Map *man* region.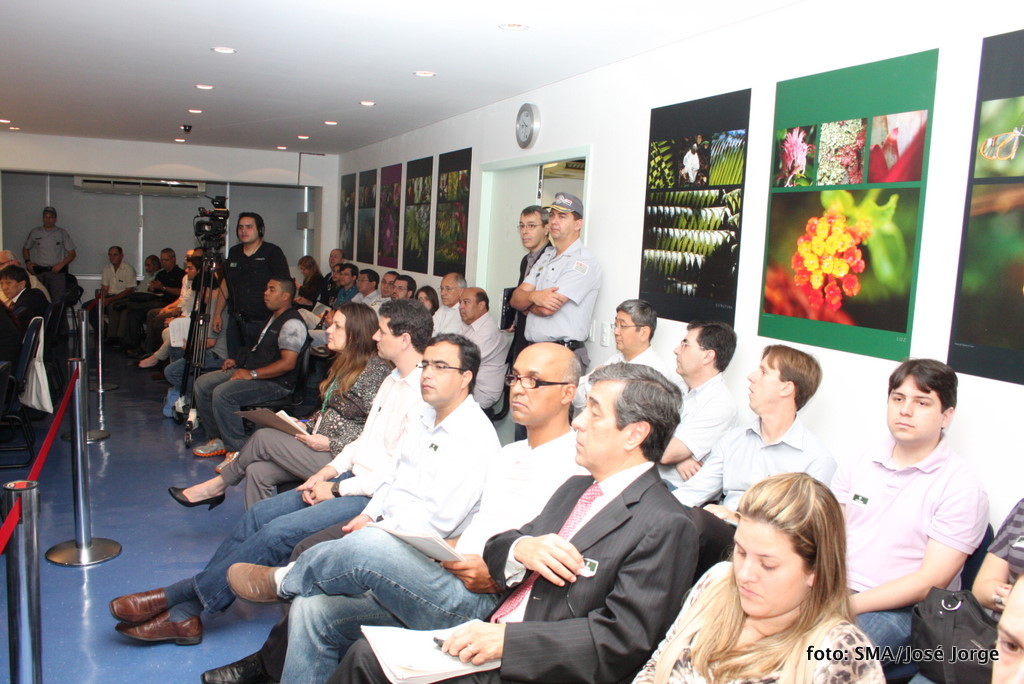
Mapped to region(791, 356, 984, 683).
